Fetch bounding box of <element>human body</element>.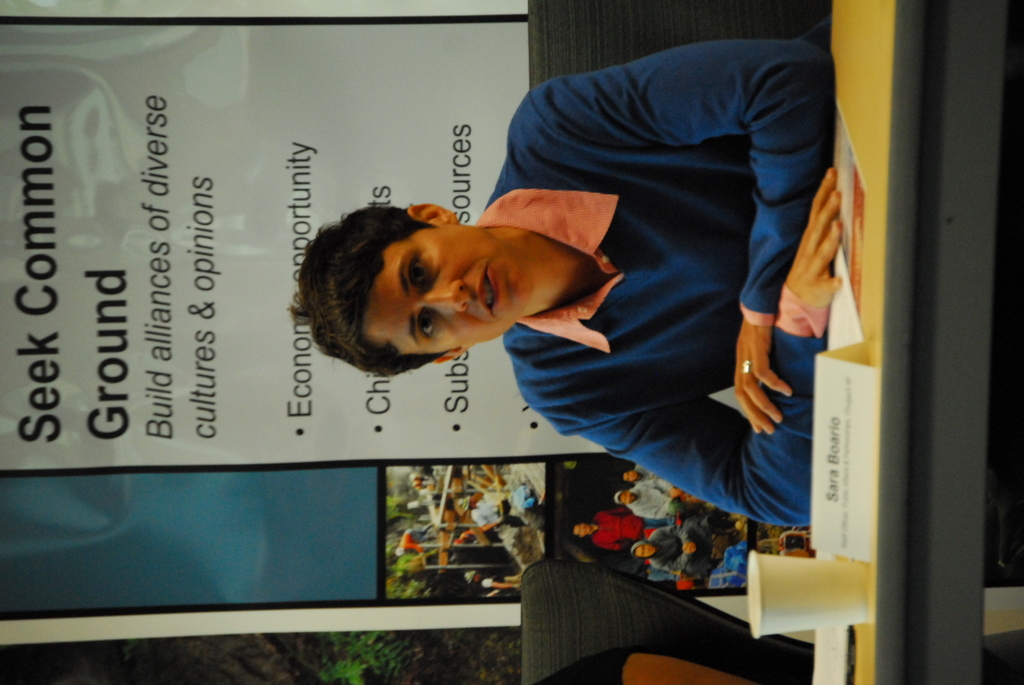
Bbox: crop(390, 523, 440, 559).
